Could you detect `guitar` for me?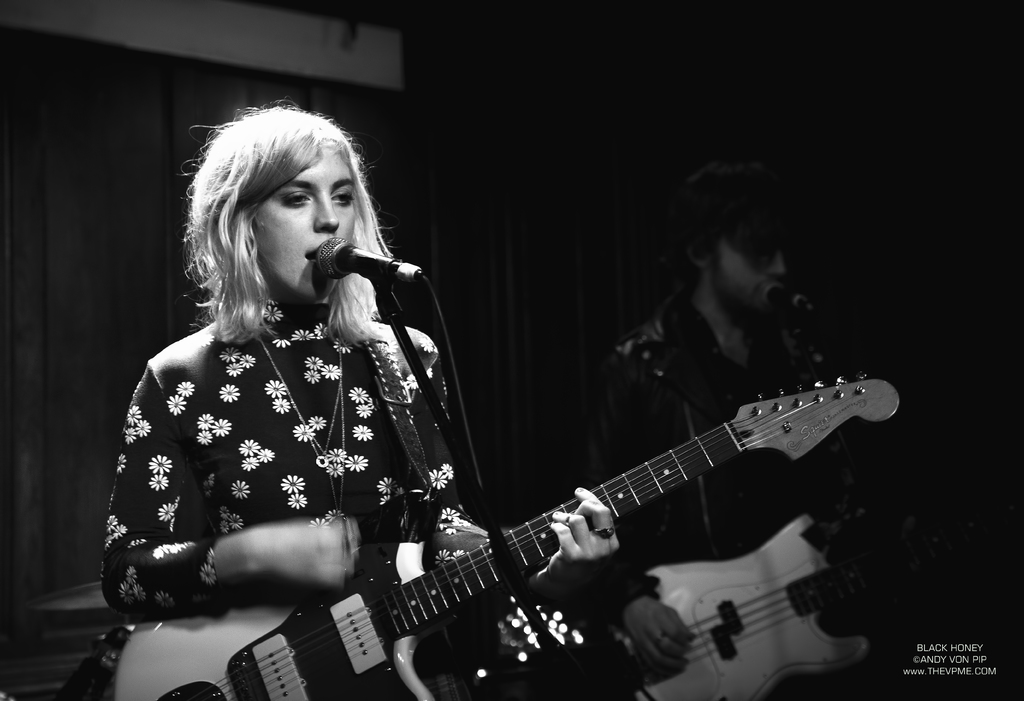
Detection result: (100,373,913,700).
